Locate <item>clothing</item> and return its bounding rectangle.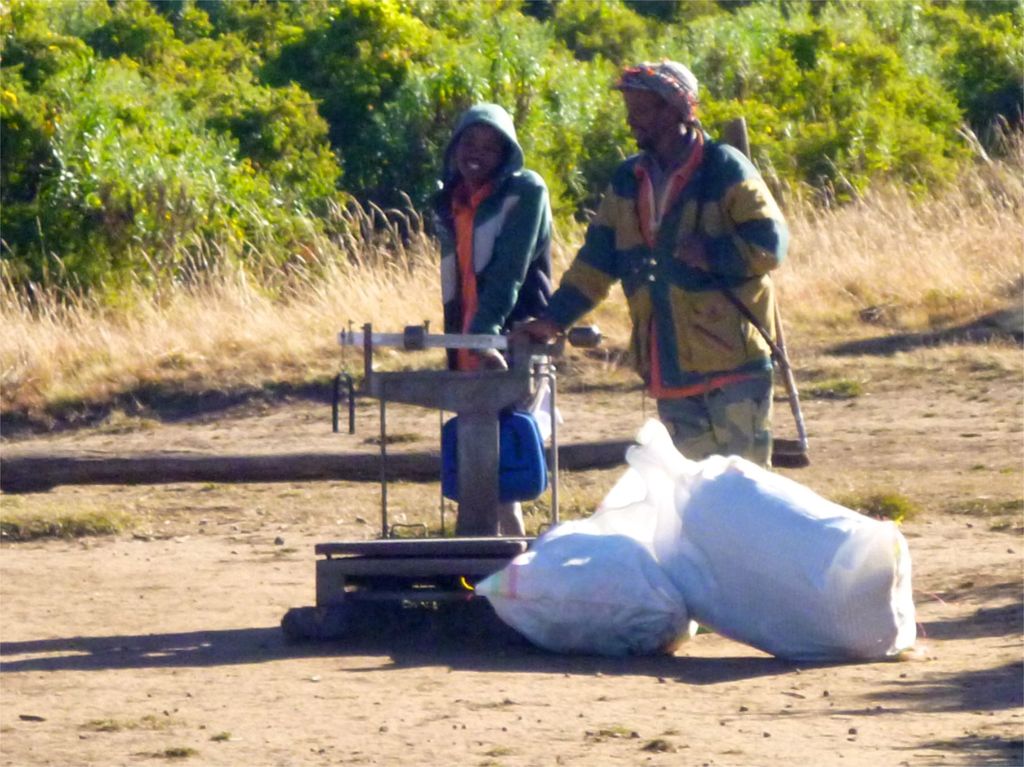
[left=425, top=102, right=559, bottom=542].
